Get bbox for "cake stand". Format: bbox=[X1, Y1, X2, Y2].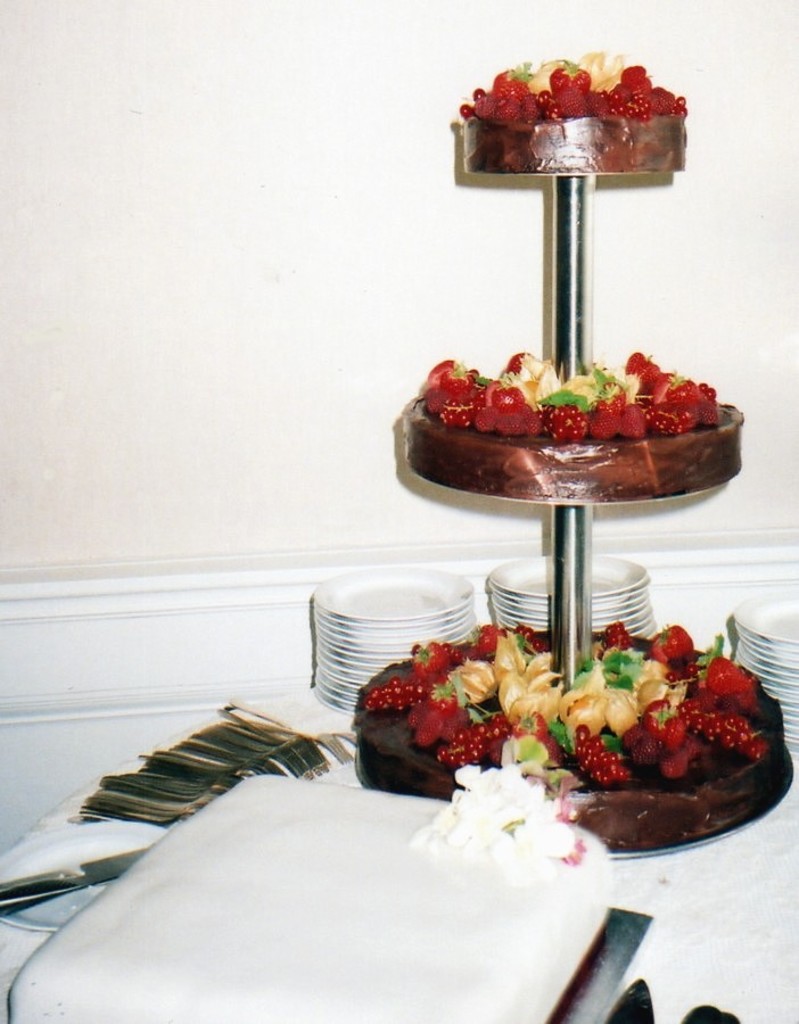
bbox=[353, 107, 790, 860].
